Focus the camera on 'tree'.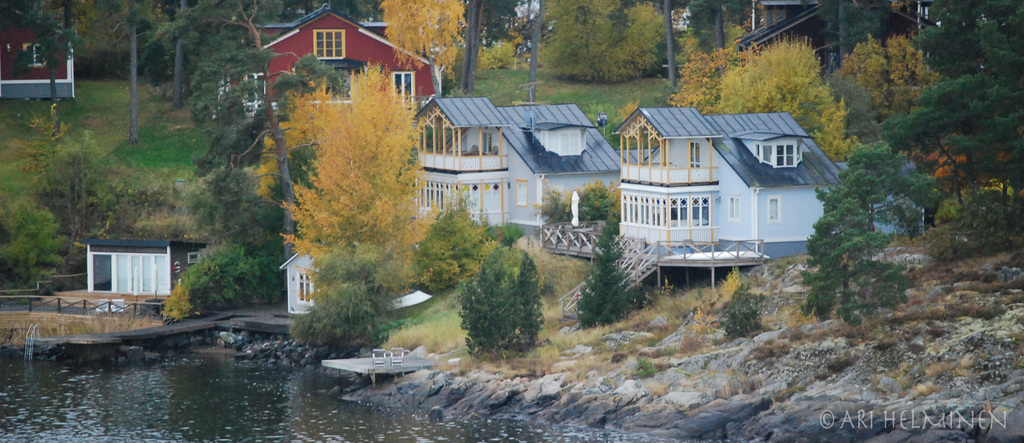
Focus region: [x1=842, y1=28, x2=952, y2=175].
